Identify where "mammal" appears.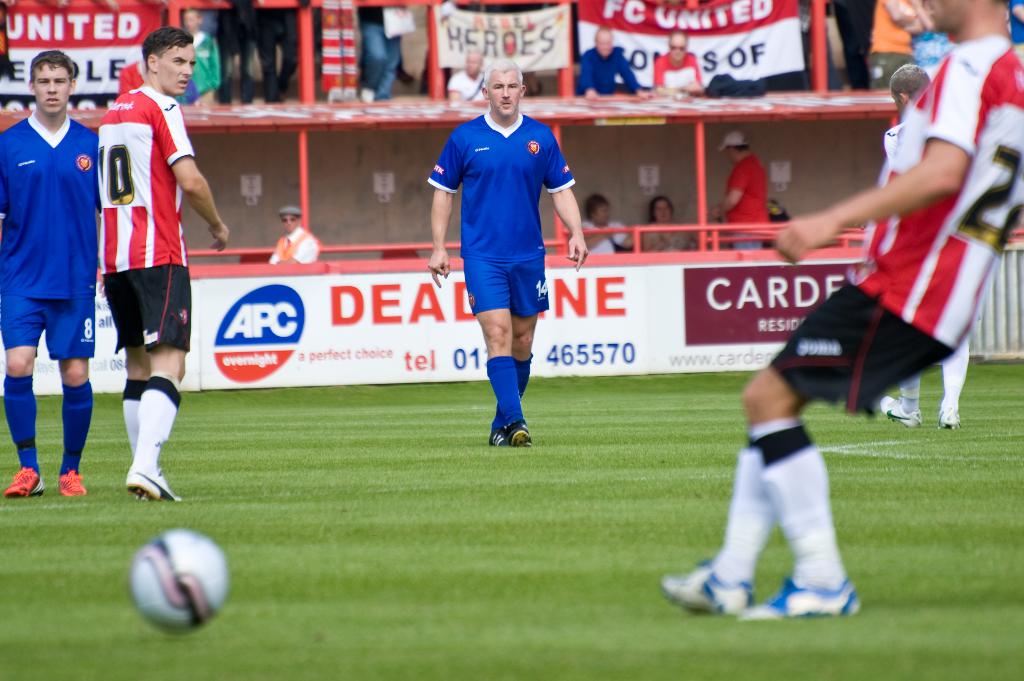
Appears at (left=835, top=0, right=882, bottom=90).
